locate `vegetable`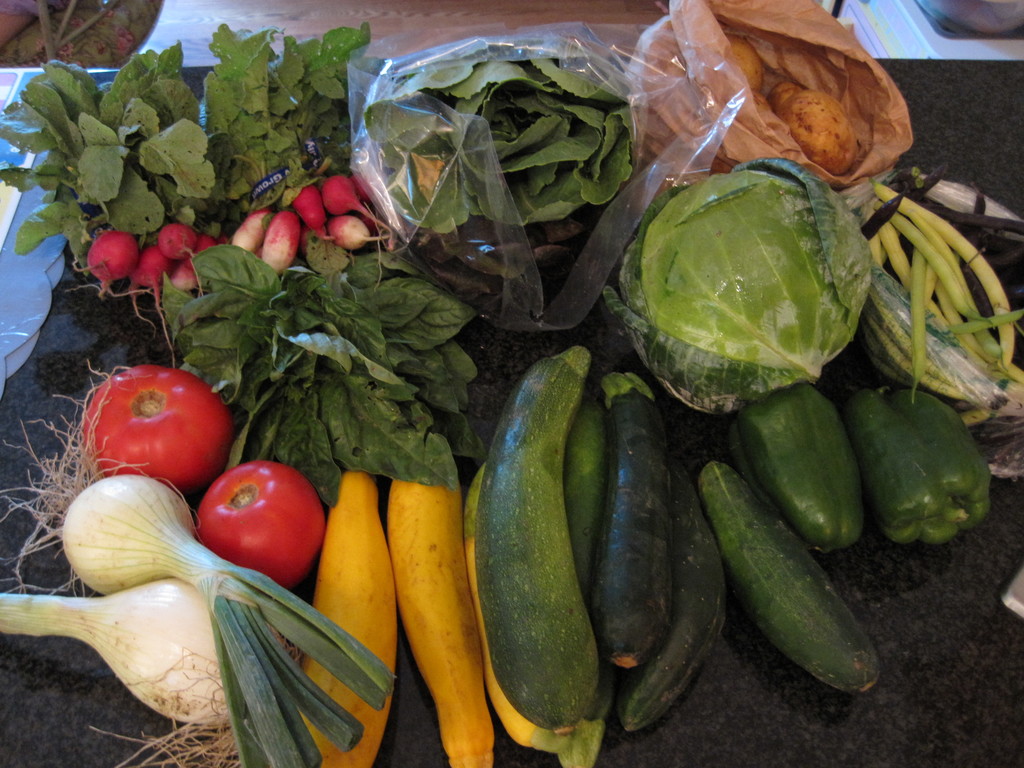
386:474:489:767
